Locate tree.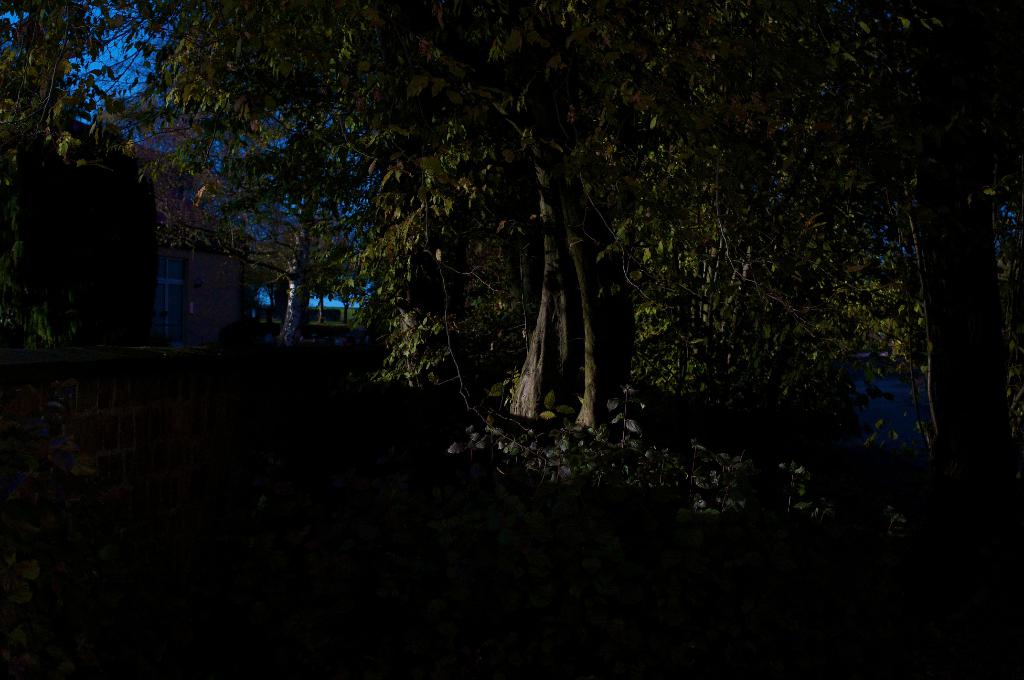
Bounding box: (left=37, top=15, right=996, bottom=441).
